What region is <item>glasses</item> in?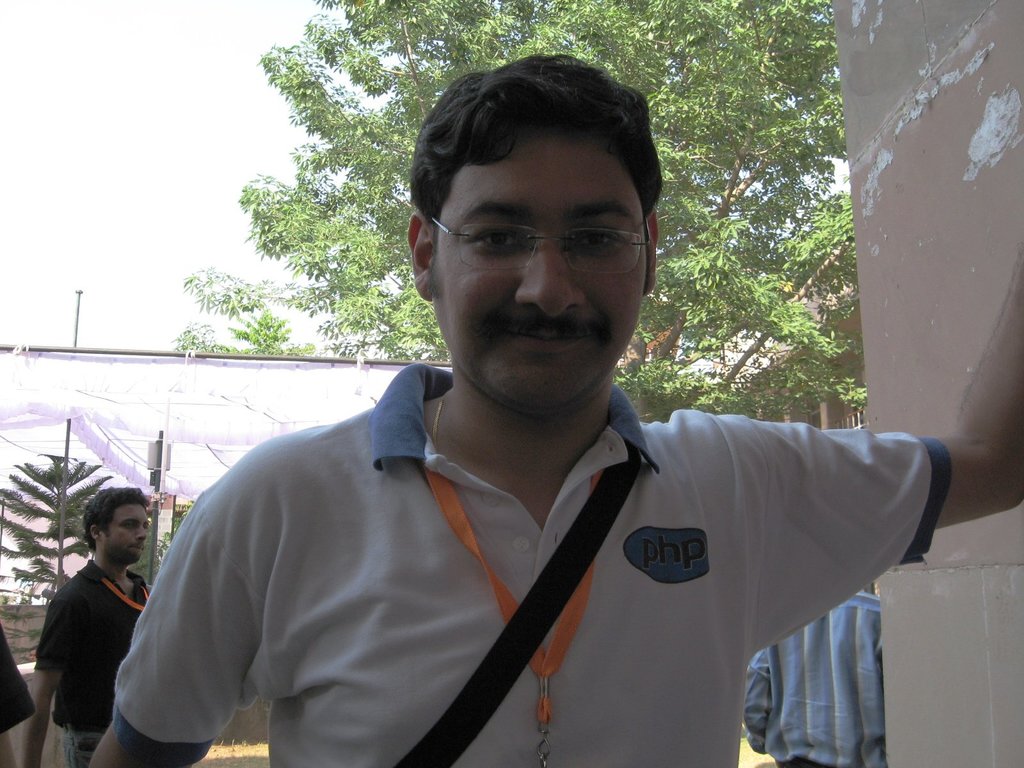
box=[419, 196, 659, 284].
